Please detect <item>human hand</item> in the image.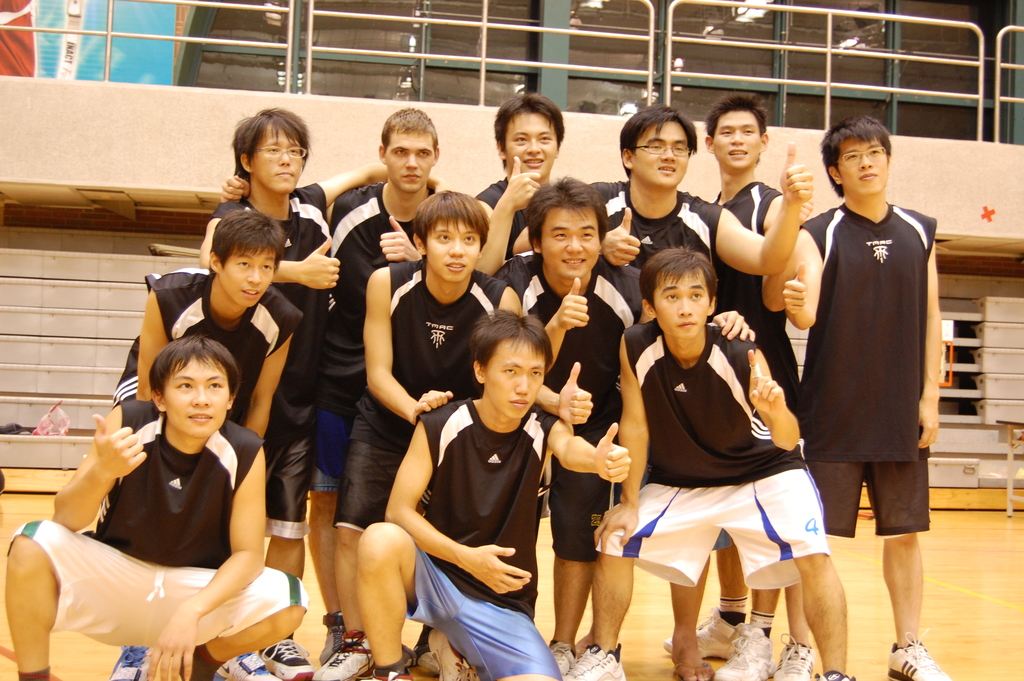
(x1=602, y1=204, x2=644, y2=268).
